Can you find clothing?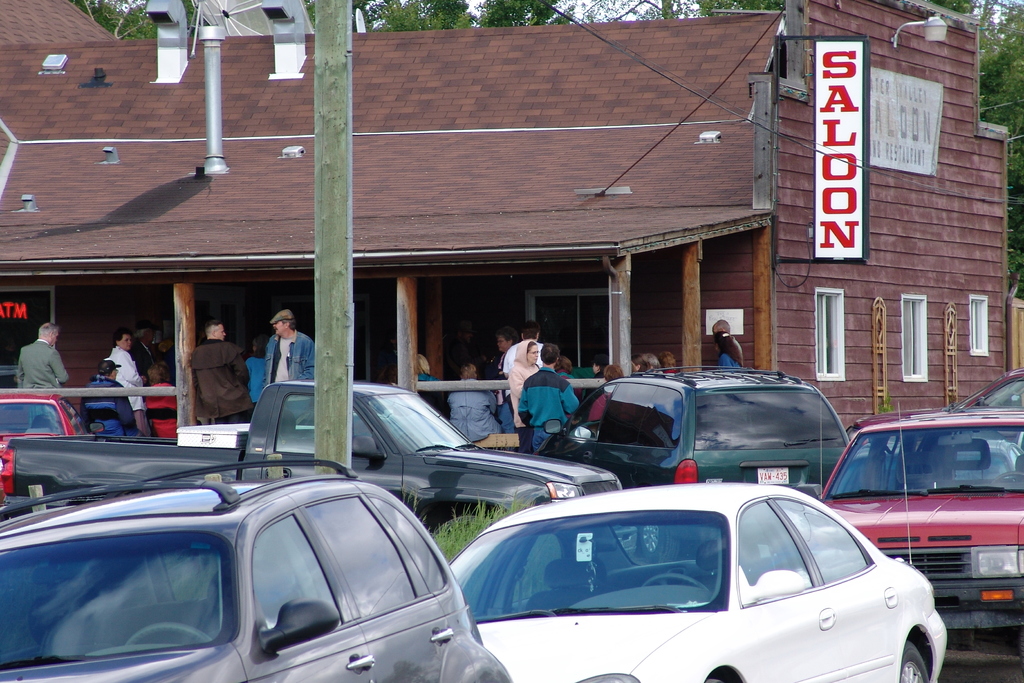
Yes, bounding box: bbox=(139, 377, 178, 436).
